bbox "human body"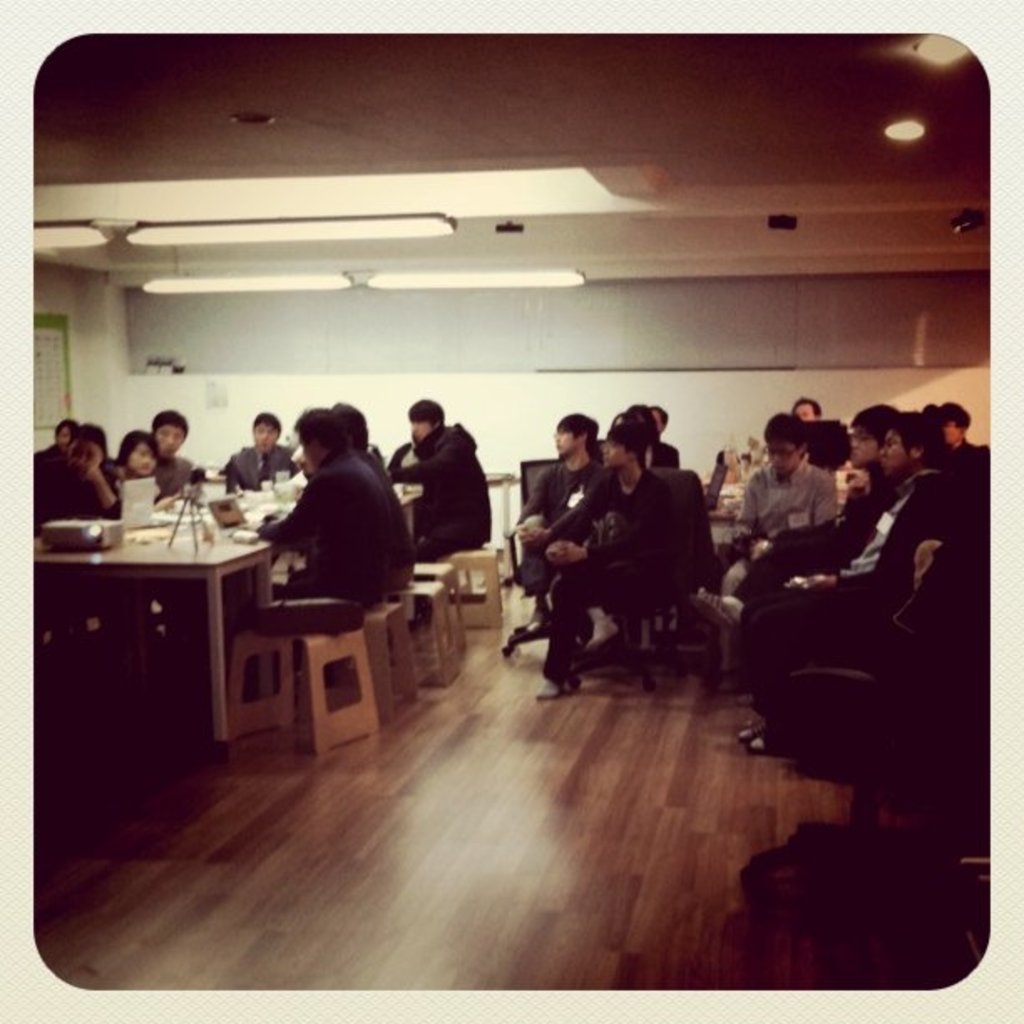
[x1=249, y1=393, x2=410, y2=649]
